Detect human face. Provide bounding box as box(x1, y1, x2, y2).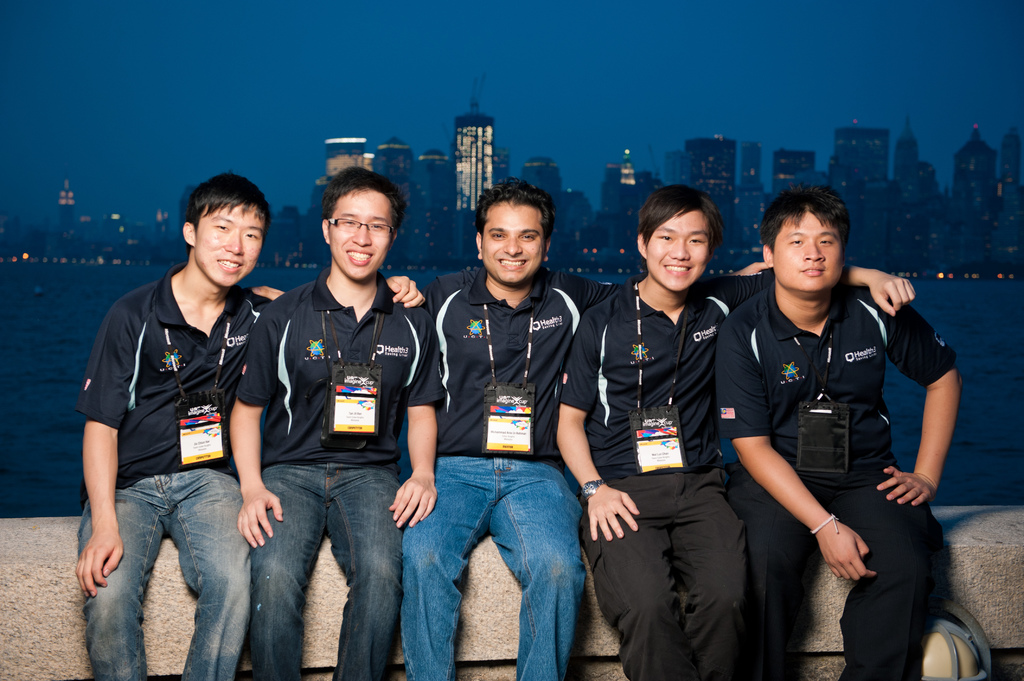
box(774, 207, 848, 291).
